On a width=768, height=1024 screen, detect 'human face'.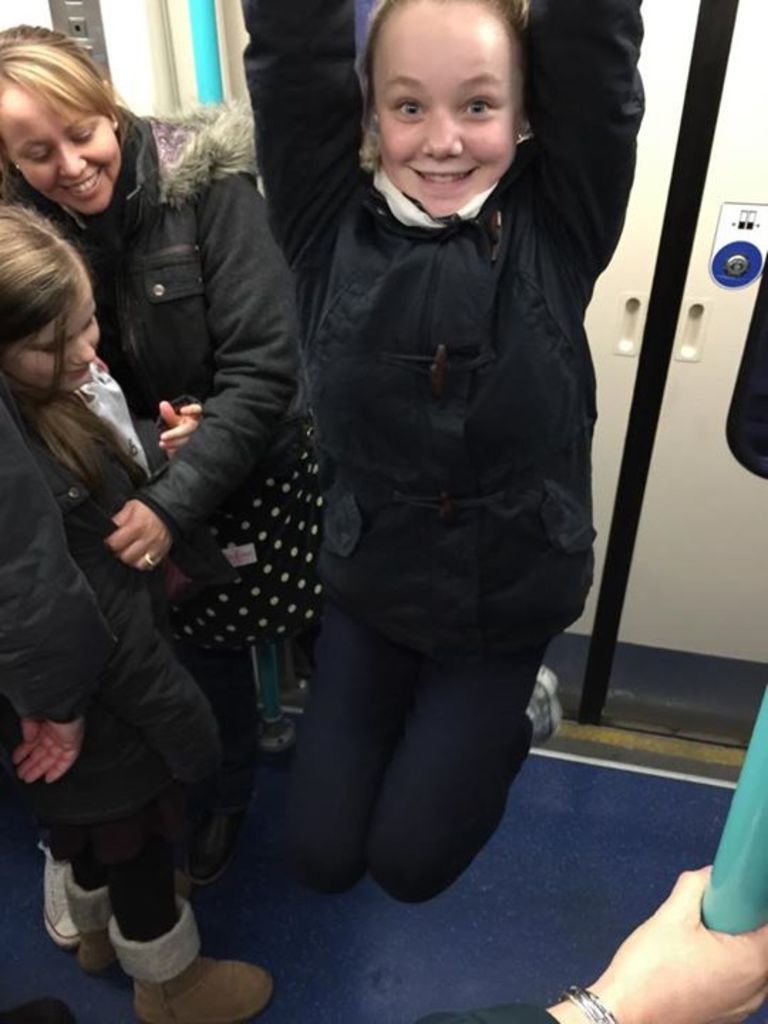
(x1=16, y1=255, x2=105, y2=402).
